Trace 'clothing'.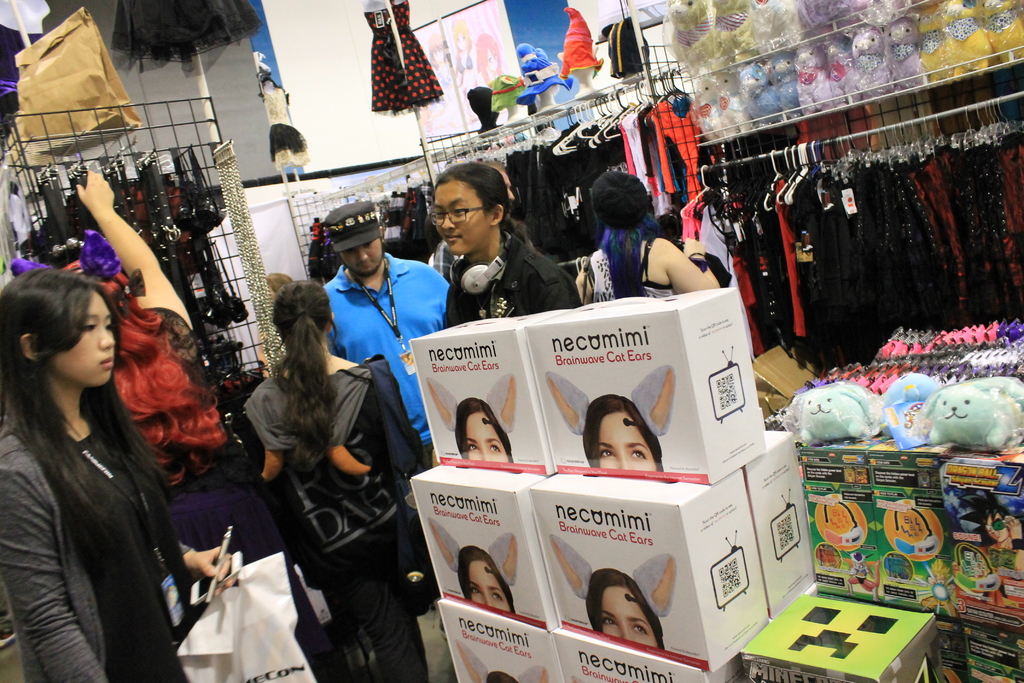
Traced to <bbox>321, 247, 452, 445</bbox>.
